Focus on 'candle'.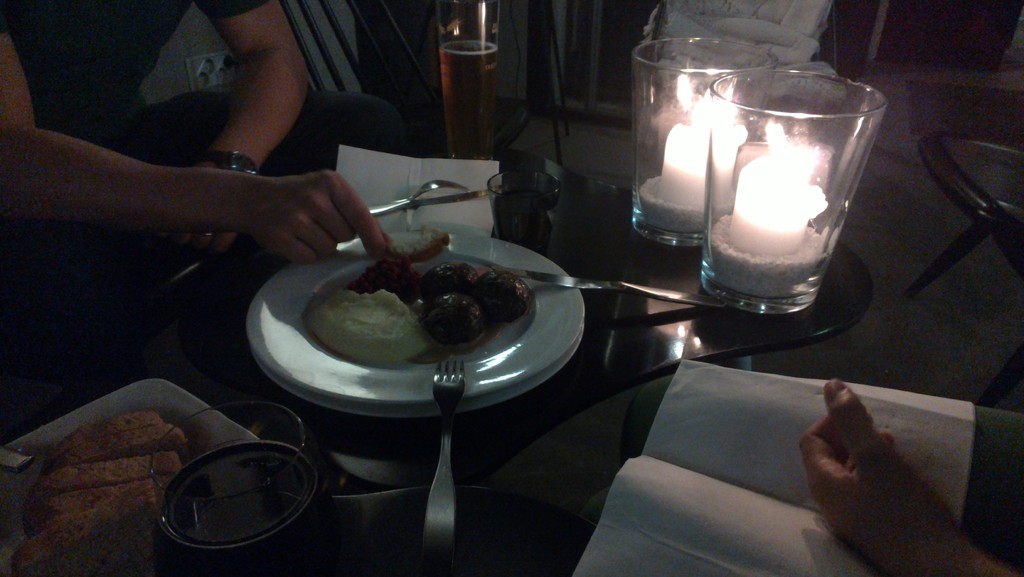
Focused at x1=652, y1=110, x2=745, y2=206.
